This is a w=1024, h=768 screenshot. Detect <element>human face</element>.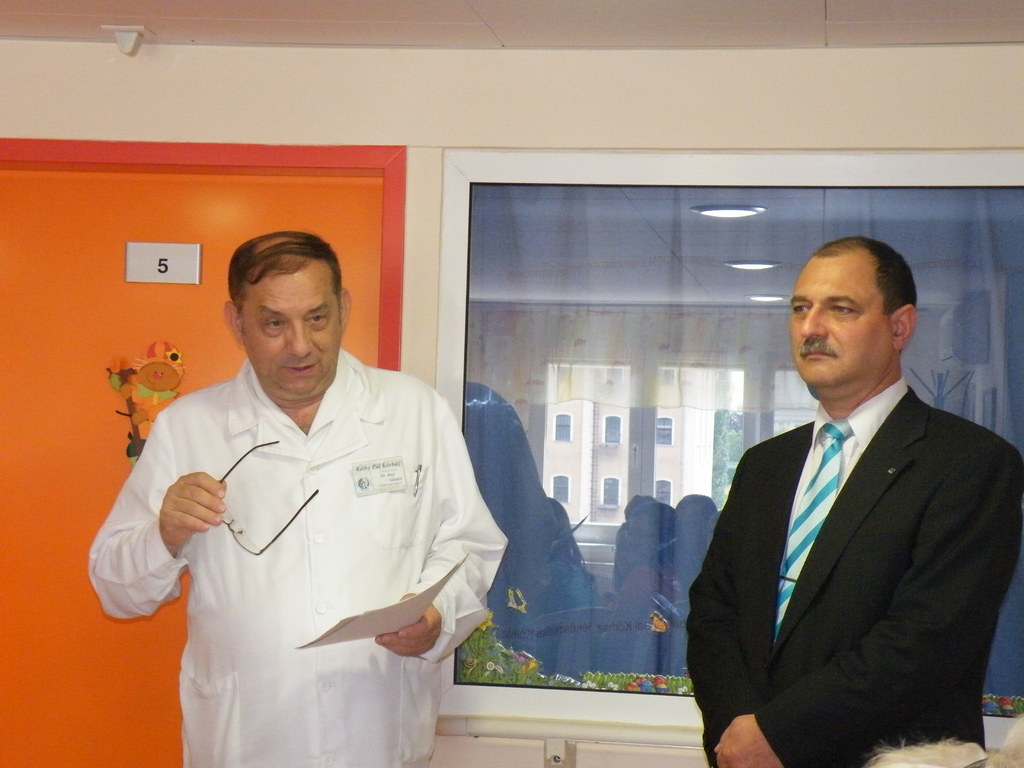
[left=234, top=262, right=348, bottom=400].
